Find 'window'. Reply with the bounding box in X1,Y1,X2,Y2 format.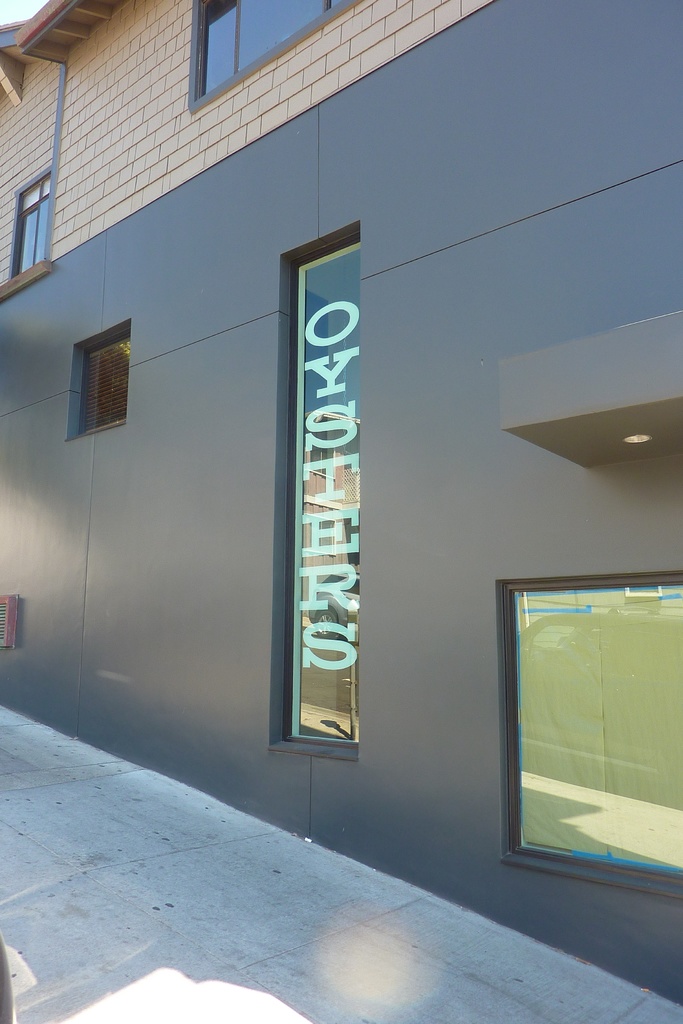
60,305,130,428.
